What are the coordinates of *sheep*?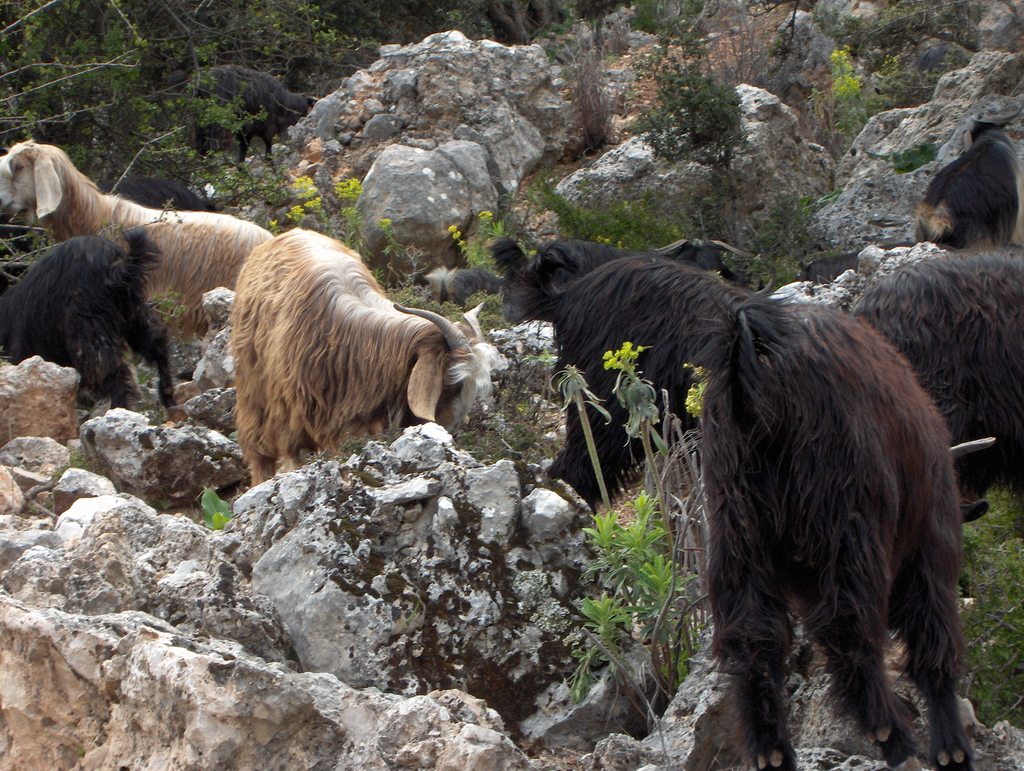
[left=0, top=140, right=278, bottom=343].
